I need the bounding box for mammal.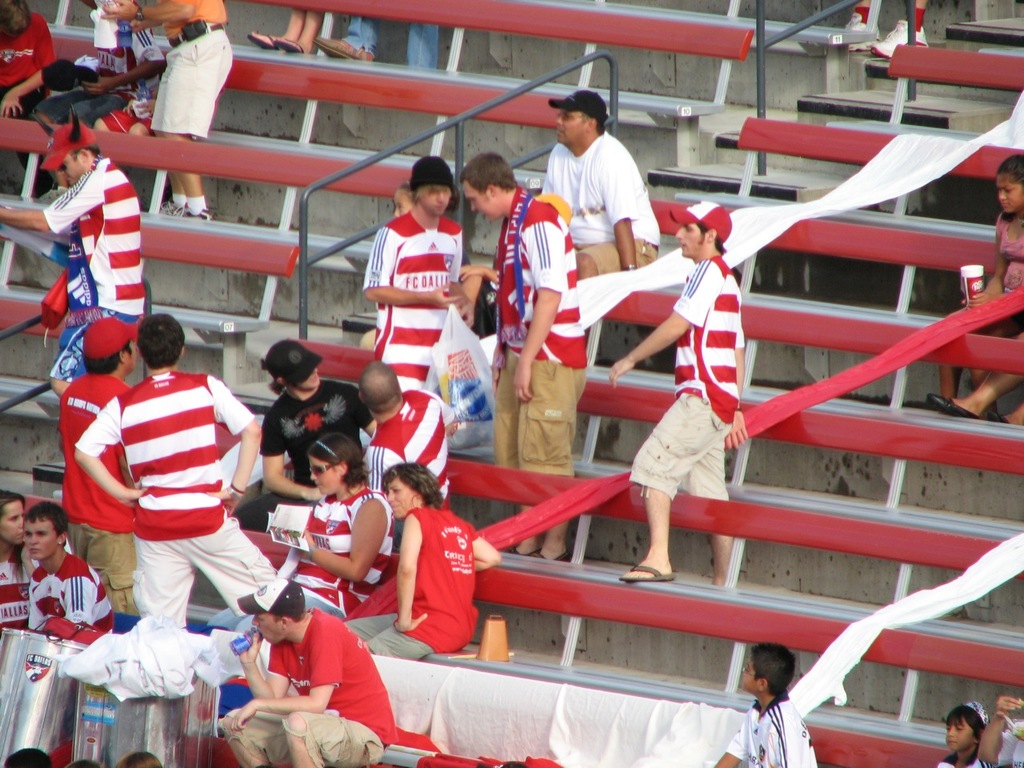
Here it is: x1=58 y1=317 x2=142 y2=616.
